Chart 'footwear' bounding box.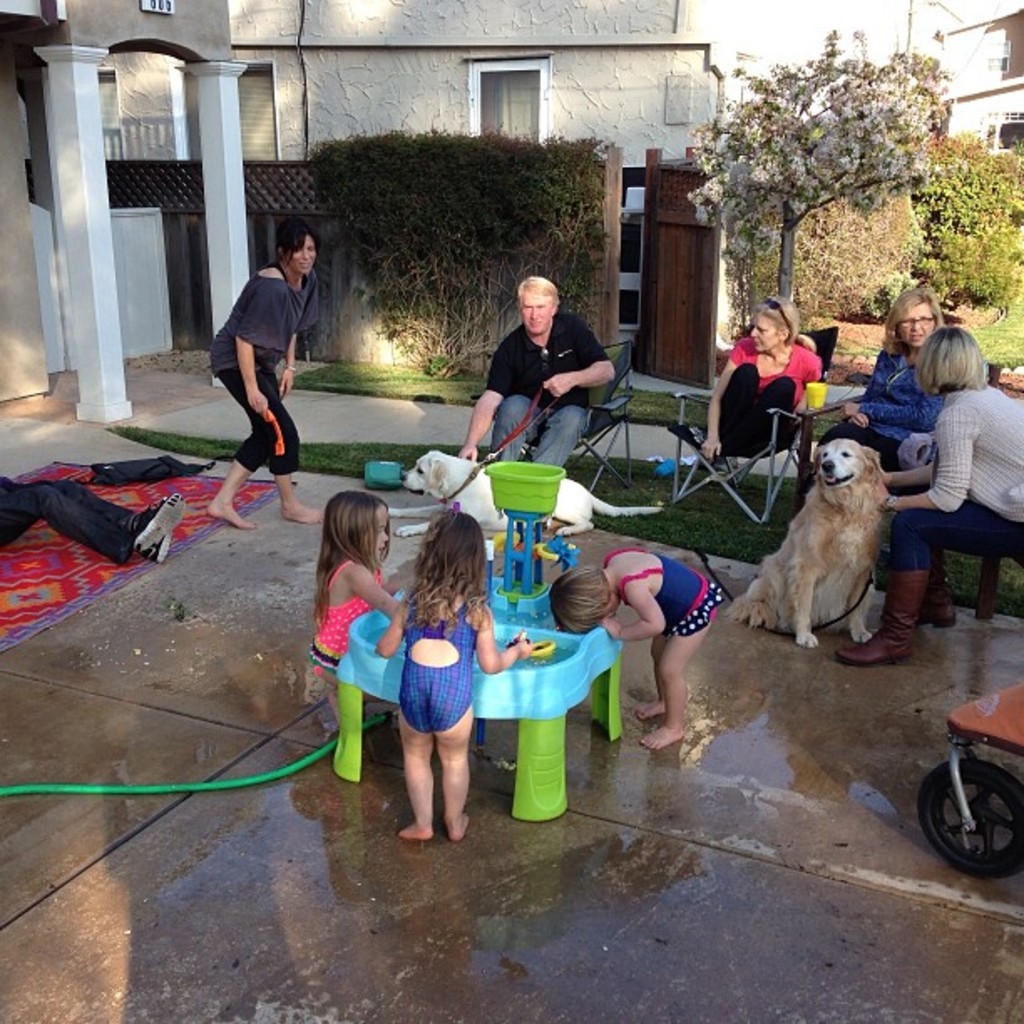
Charted: 833, 567, 922, 673.
